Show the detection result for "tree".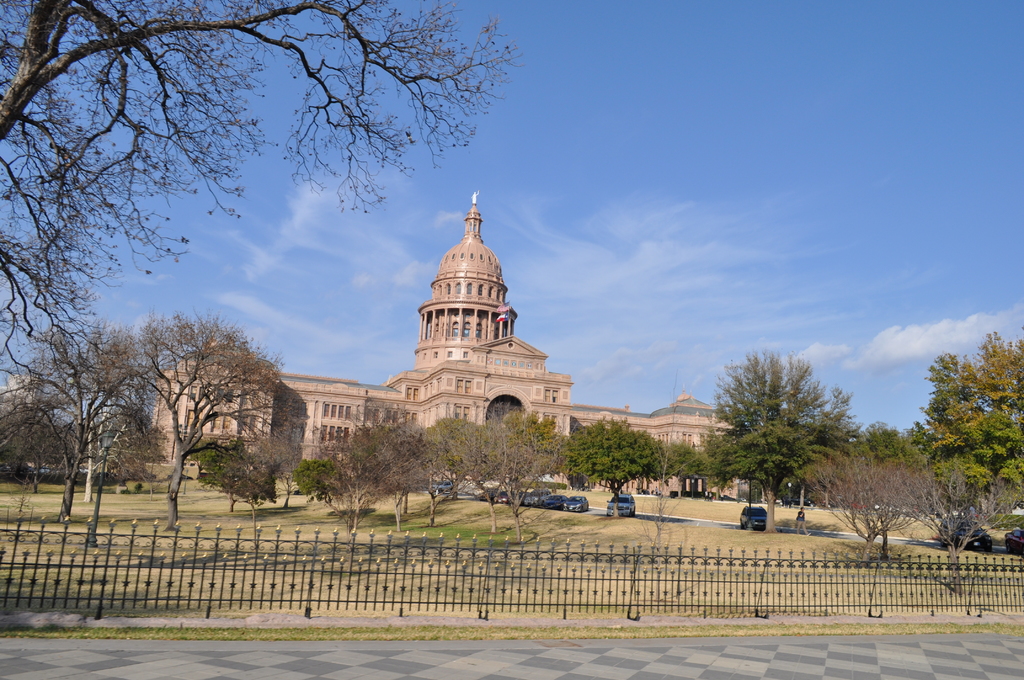
108, 307, 287, 532.
